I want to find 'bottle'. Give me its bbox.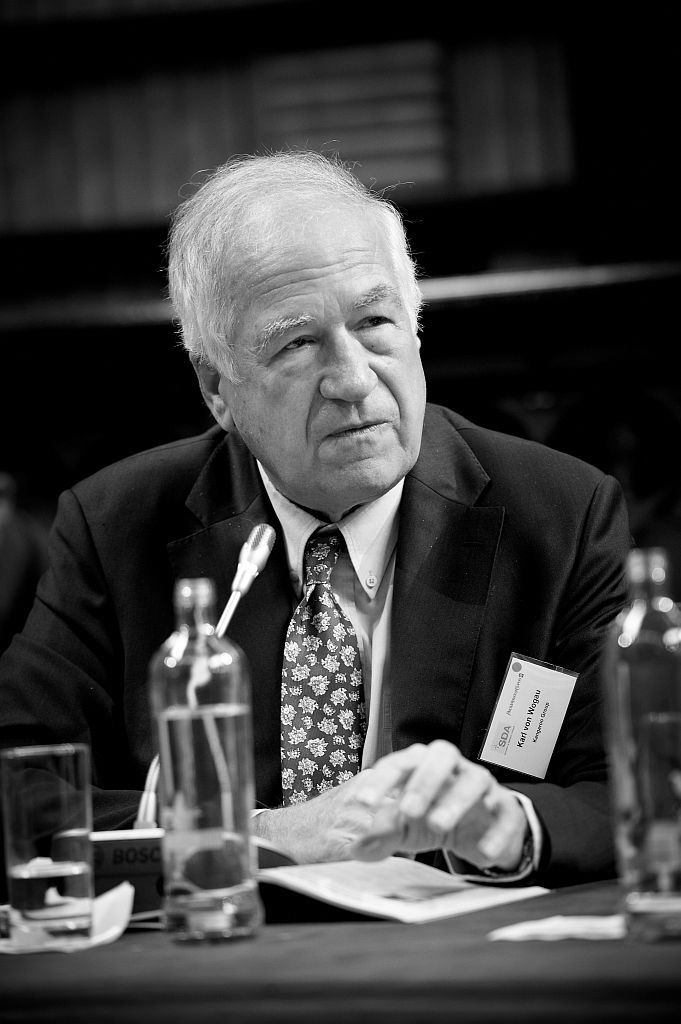
box(138, 584, 265, 947).
